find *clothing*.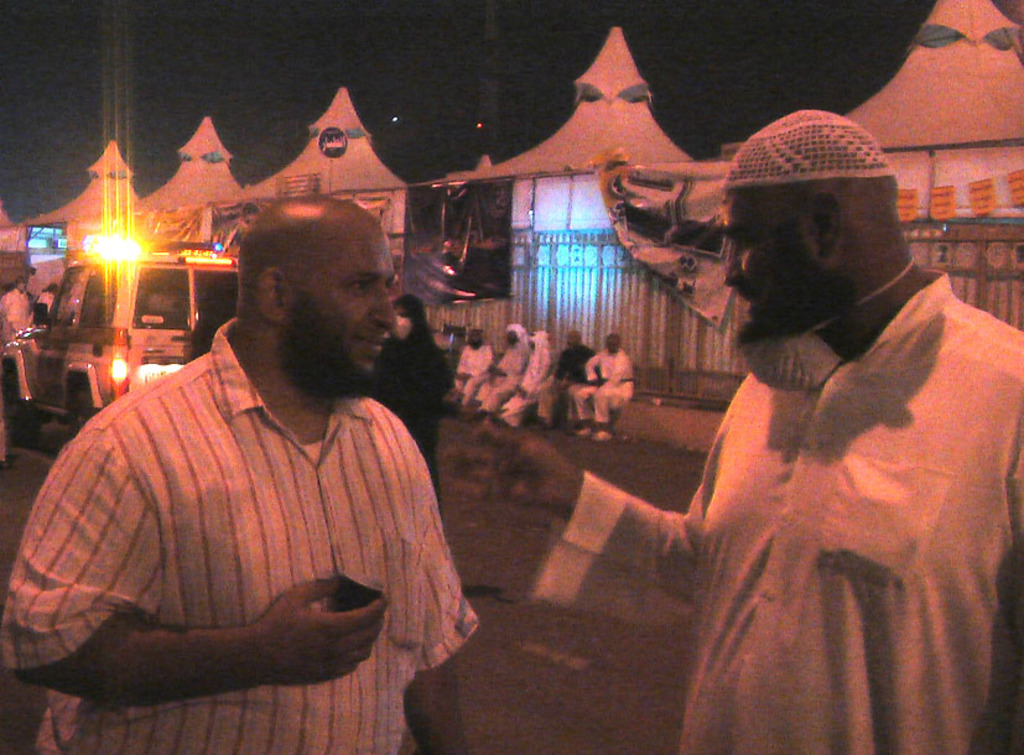
{"left": 363, "top": 292, "right": 447, "bottom": 511}.
